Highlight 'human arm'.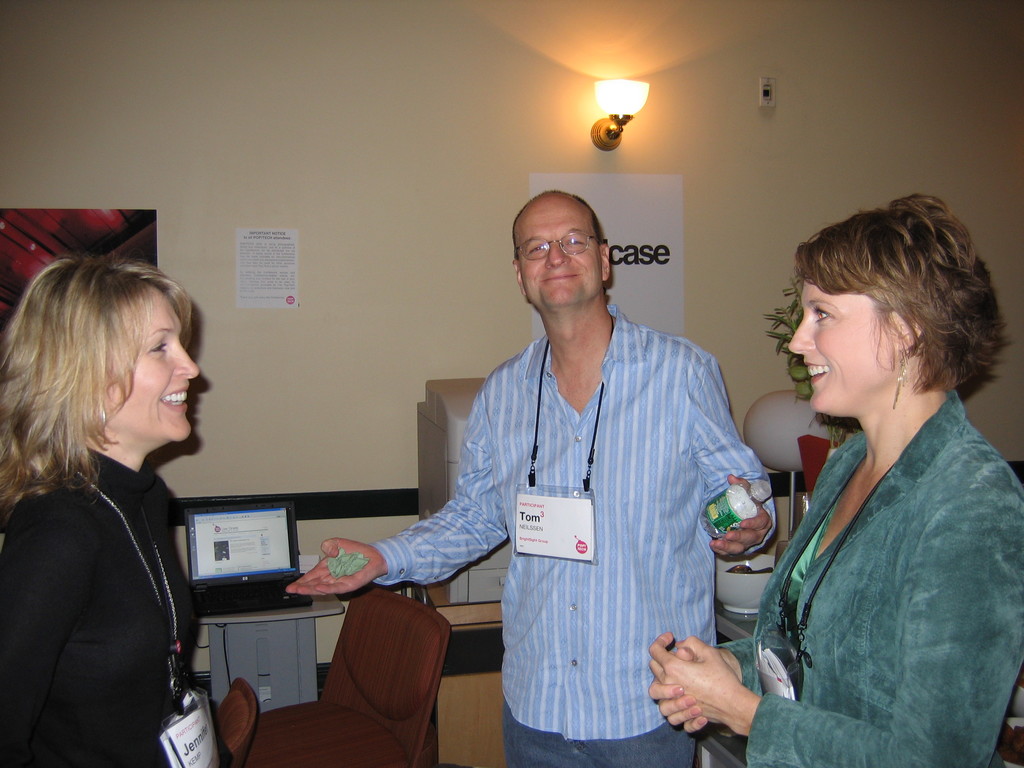
Highlighted region: x1=664 y1=488 x2=1023 y2=767.
